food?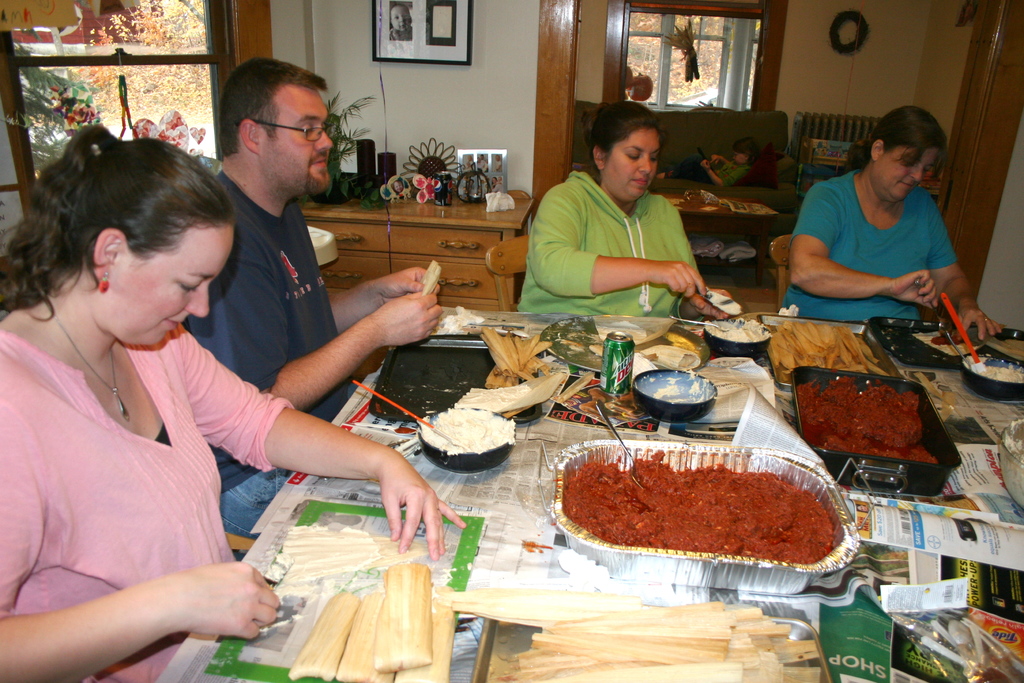
select_region(334, 593, 409, 682)
